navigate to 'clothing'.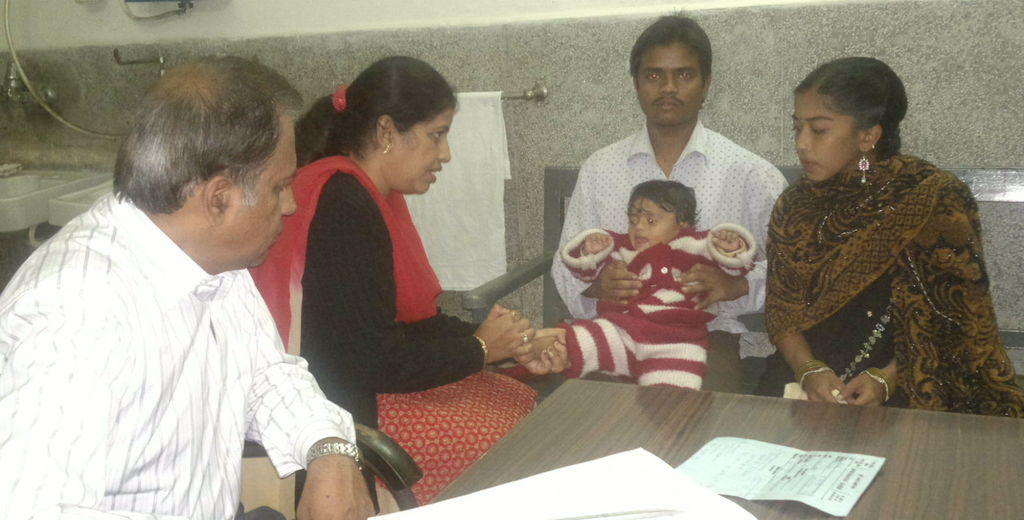
Navigation target: box(245, 155, 541, 508).
